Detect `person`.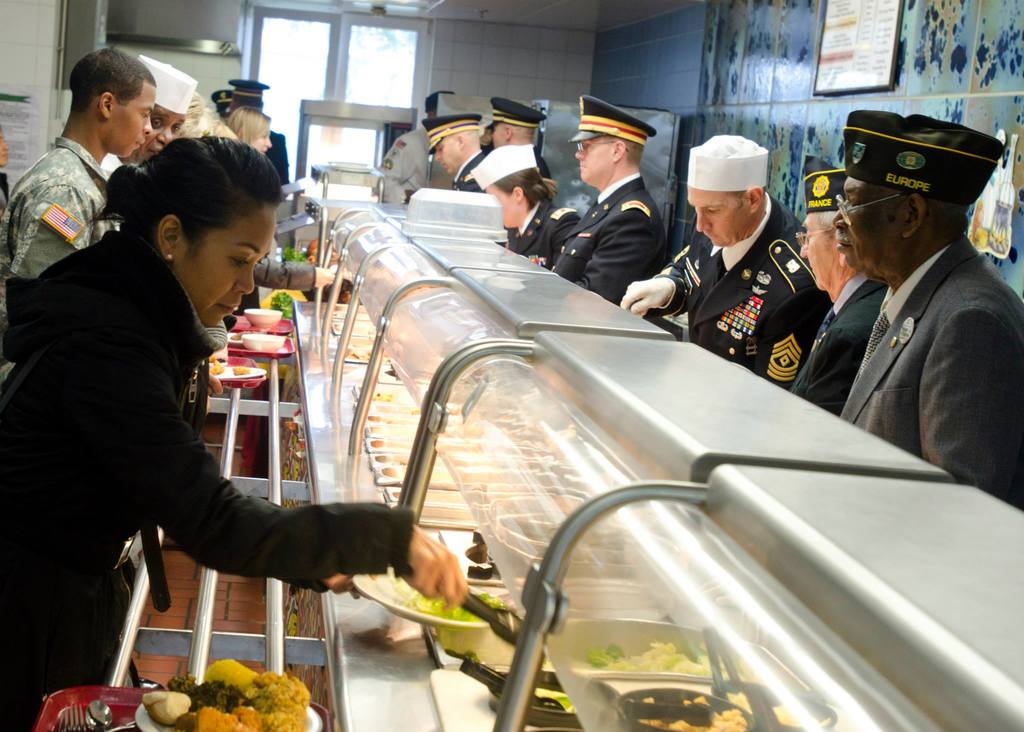
Detected at pyautogui.locateOnScreen(99, 53, 200, 181).
